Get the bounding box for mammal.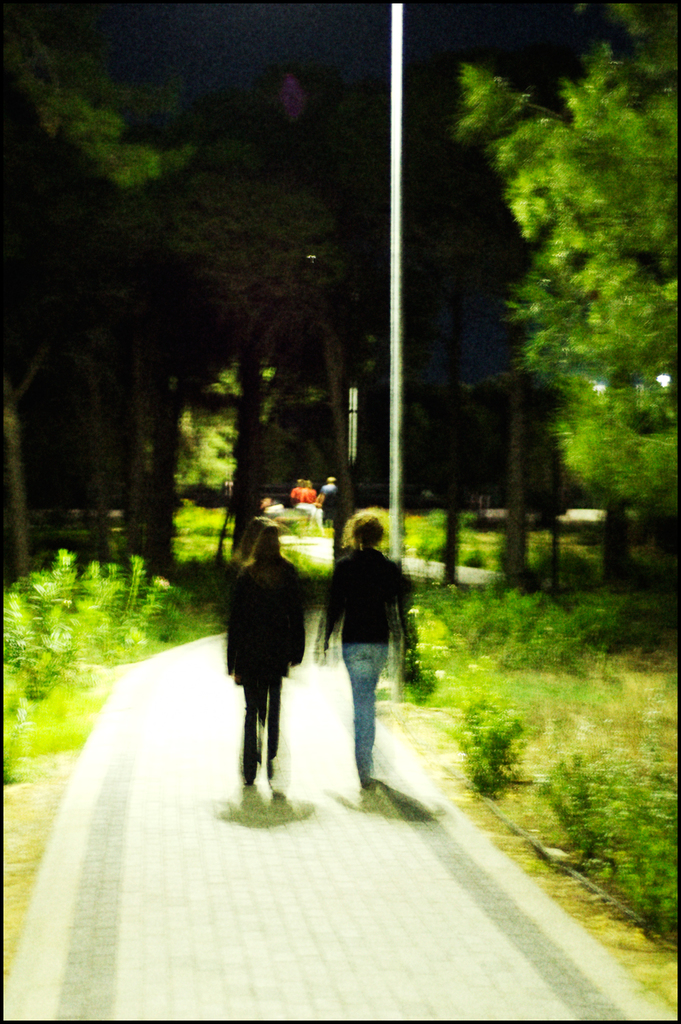
x1=221, y1=503, x2=318, y2=814.
